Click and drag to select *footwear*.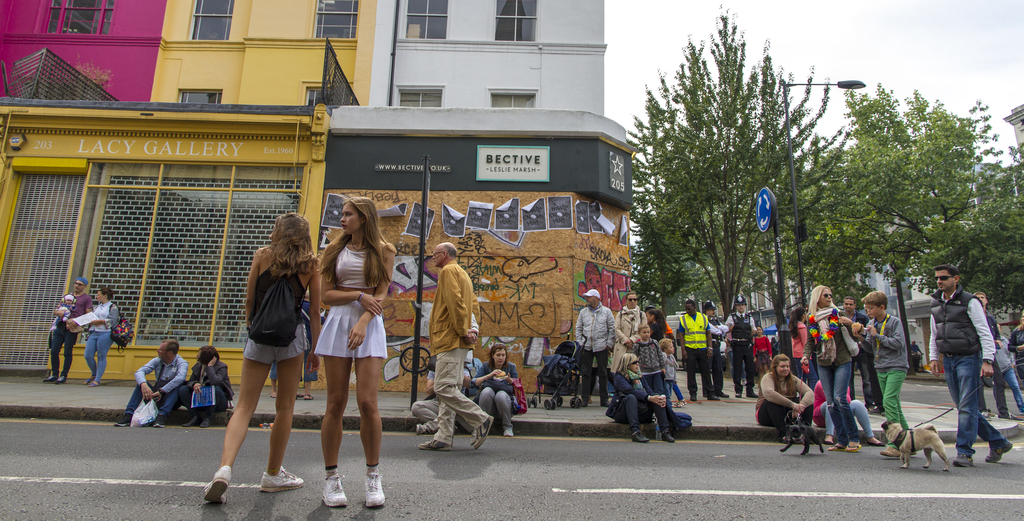
Selection: detection(630, 429, 653, 440).
